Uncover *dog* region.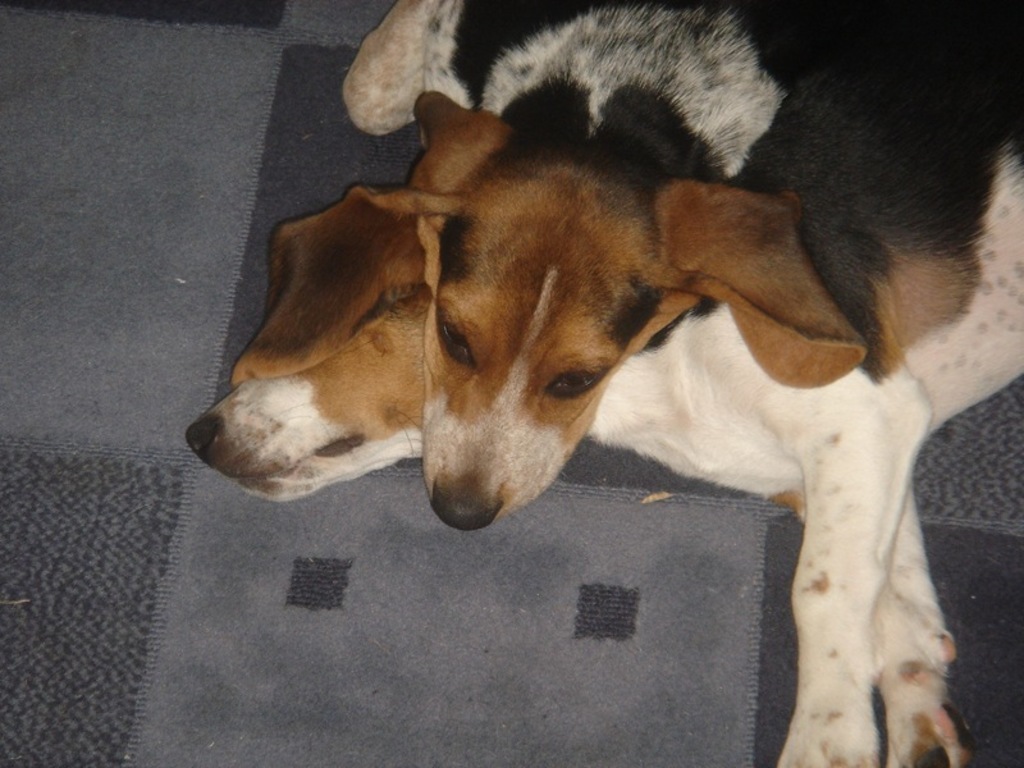
Uncovered: 343,0,1023,531.
